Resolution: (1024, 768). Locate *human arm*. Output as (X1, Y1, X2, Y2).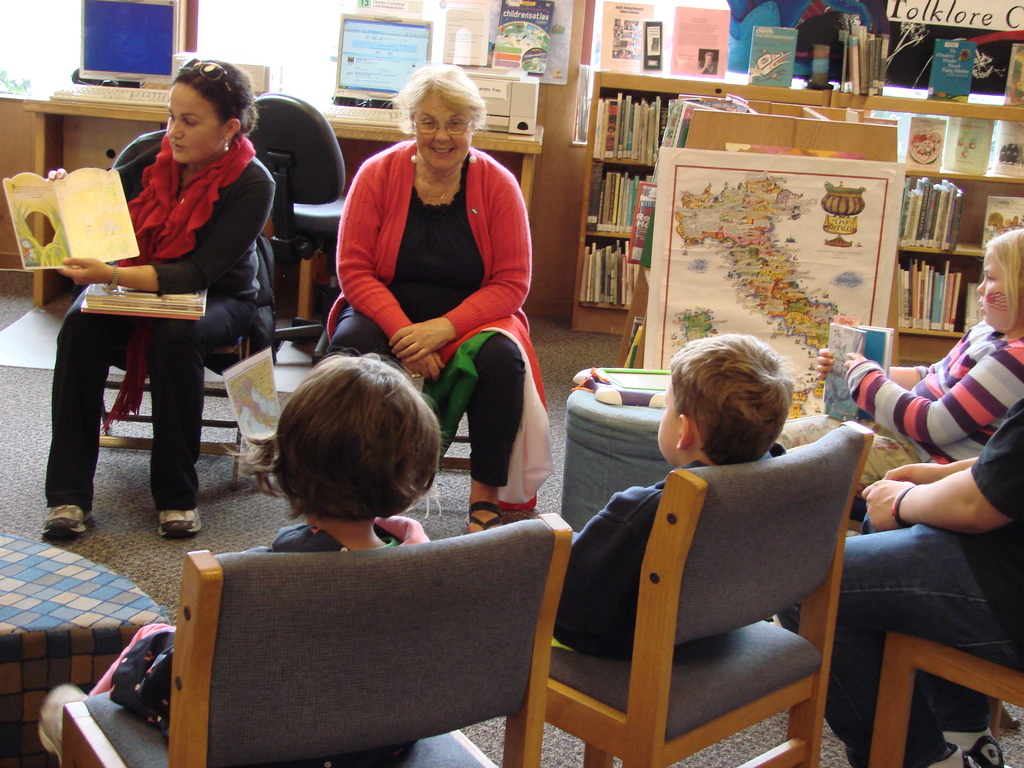
(336, 172, 442, 379).
